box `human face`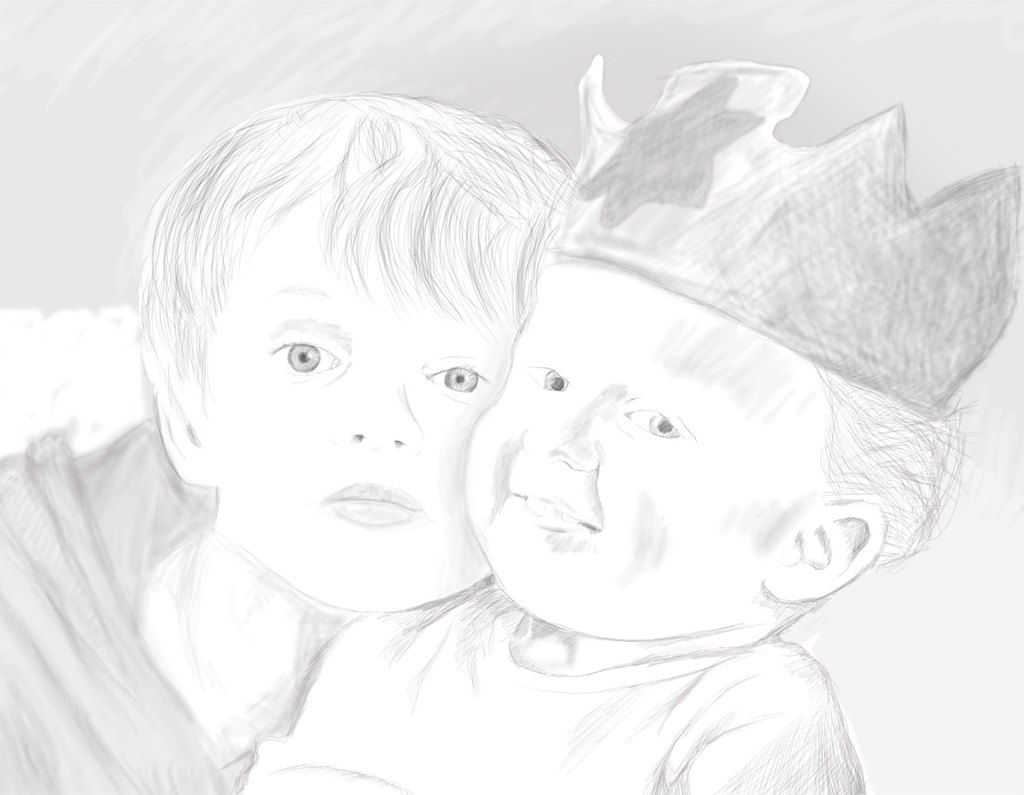
BBox(459, 267, 817, 639)
